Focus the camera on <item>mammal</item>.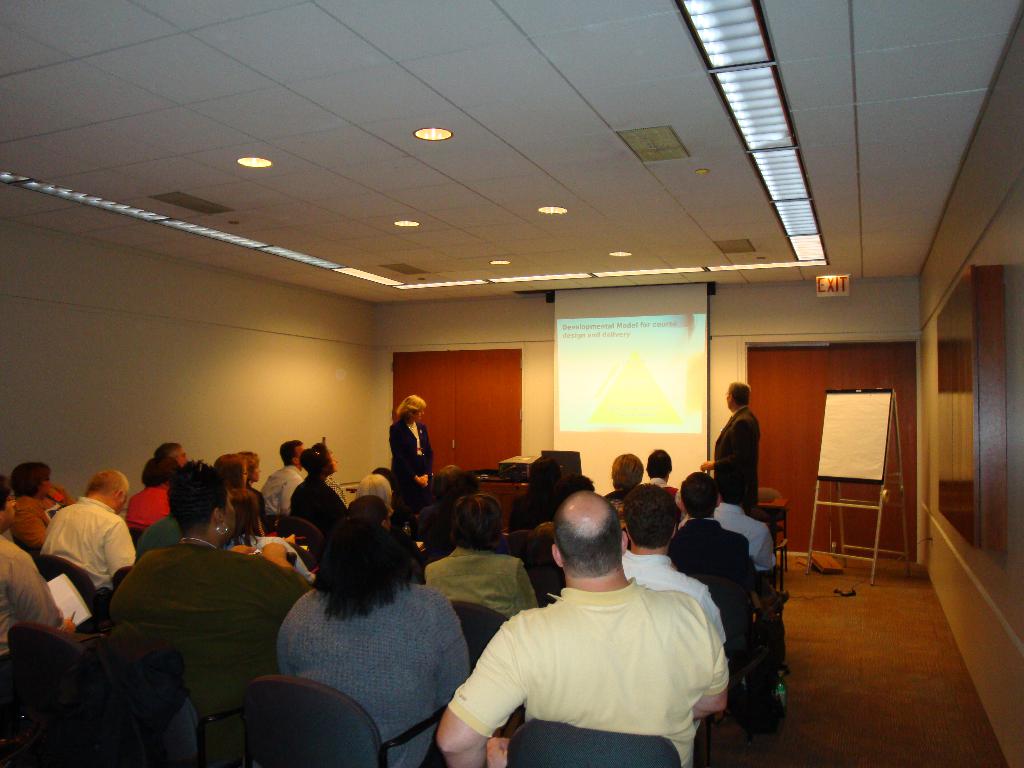
Focus region: bbox(0, 479, 75, 686).
